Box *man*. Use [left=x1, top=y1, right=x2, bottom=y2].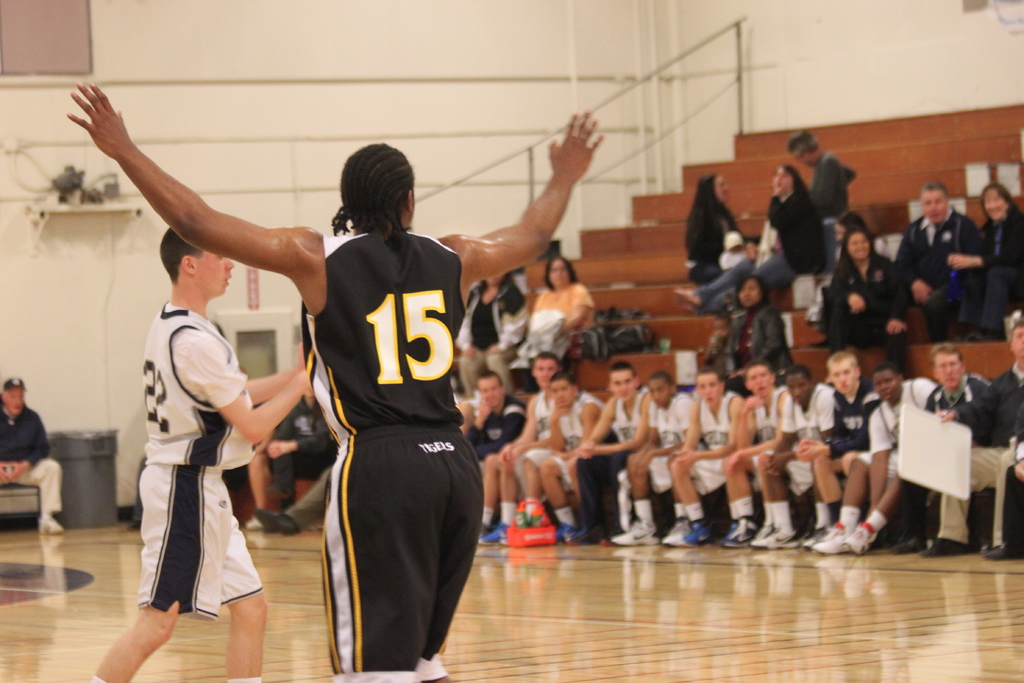
[left=0, top=377, right=68, bottom=538].
